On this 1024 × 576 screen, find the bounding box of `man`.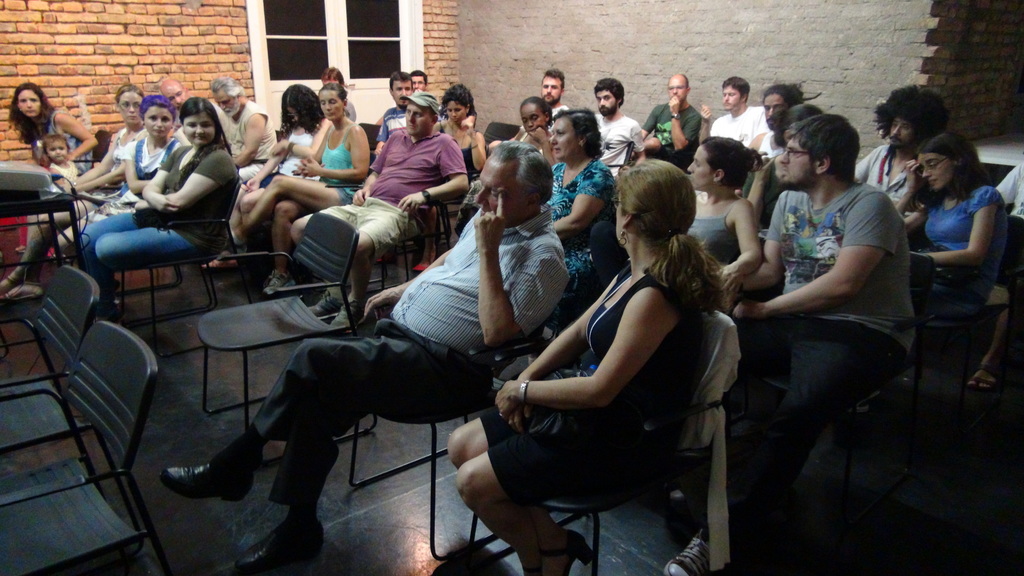
Bounding box: region(643, 75, 710, 171).
